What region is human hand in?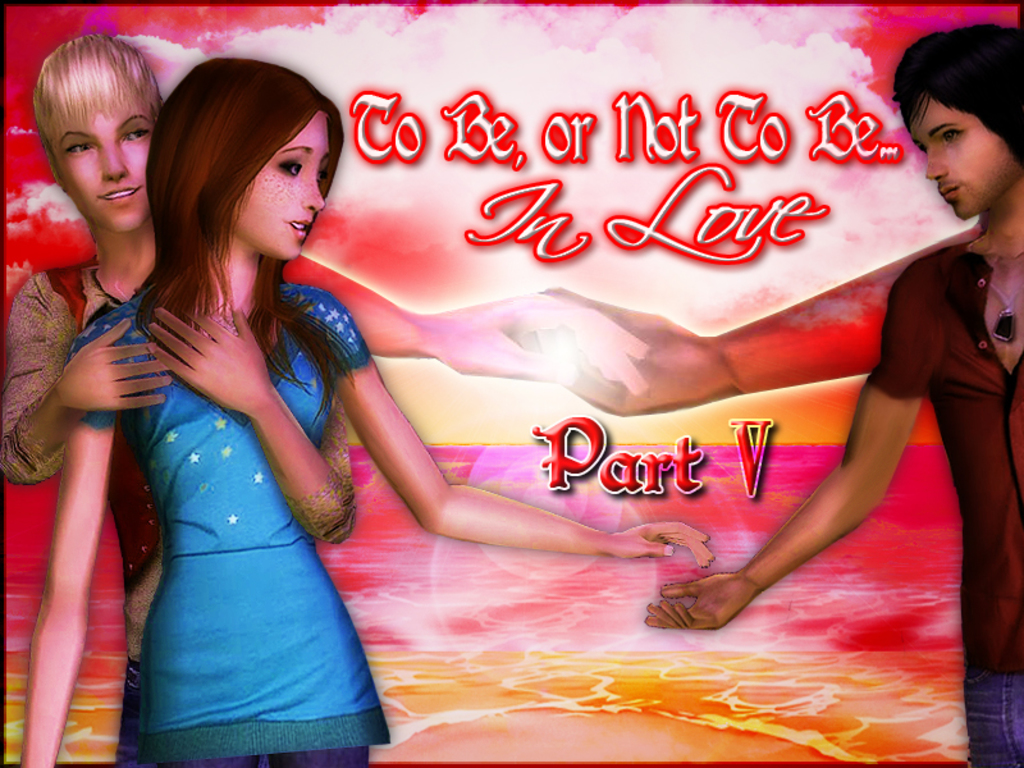
detection(56, 316, 173, 413).
